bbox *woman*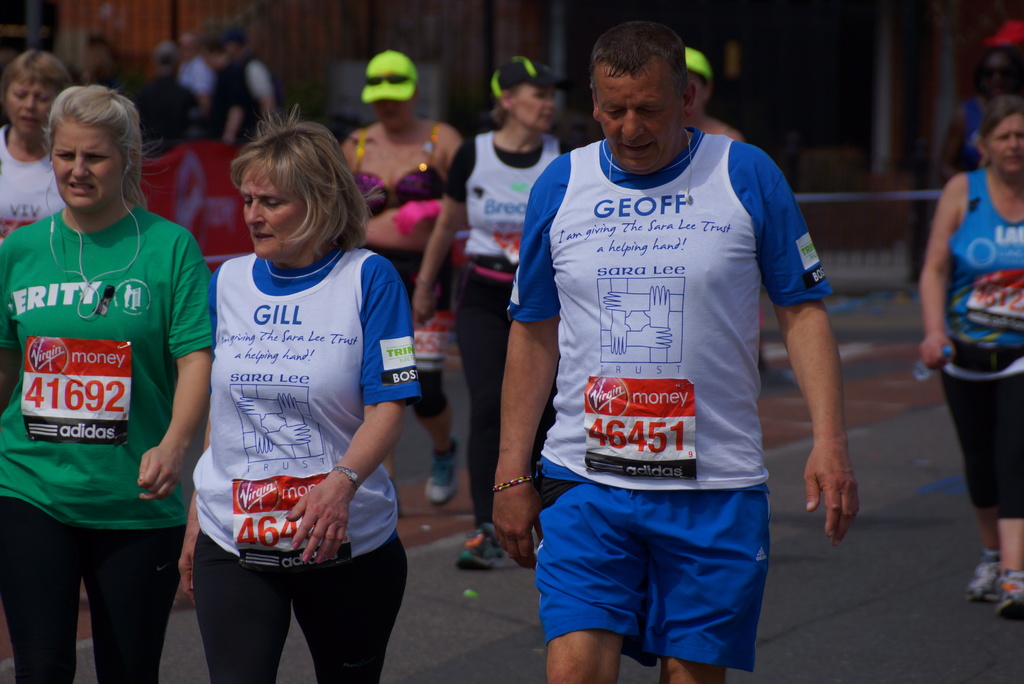
171,116,415,675
